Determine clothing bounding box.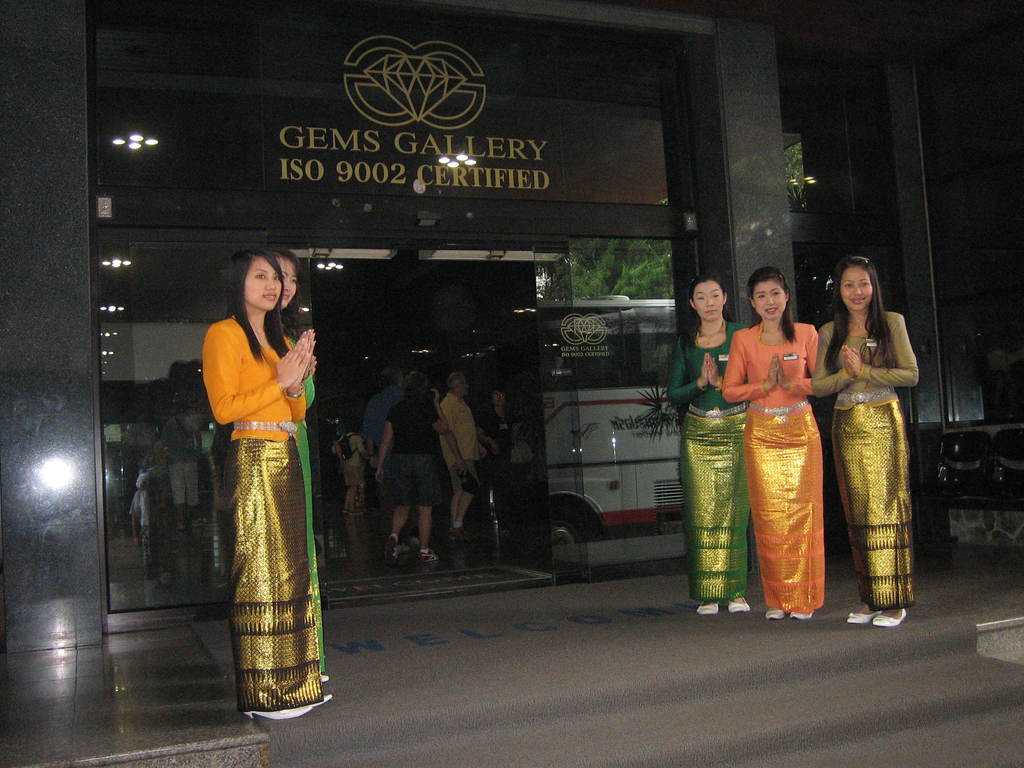
Determined: {"left": 198, "top": 273, "right": 328, "bottom": 687}.
